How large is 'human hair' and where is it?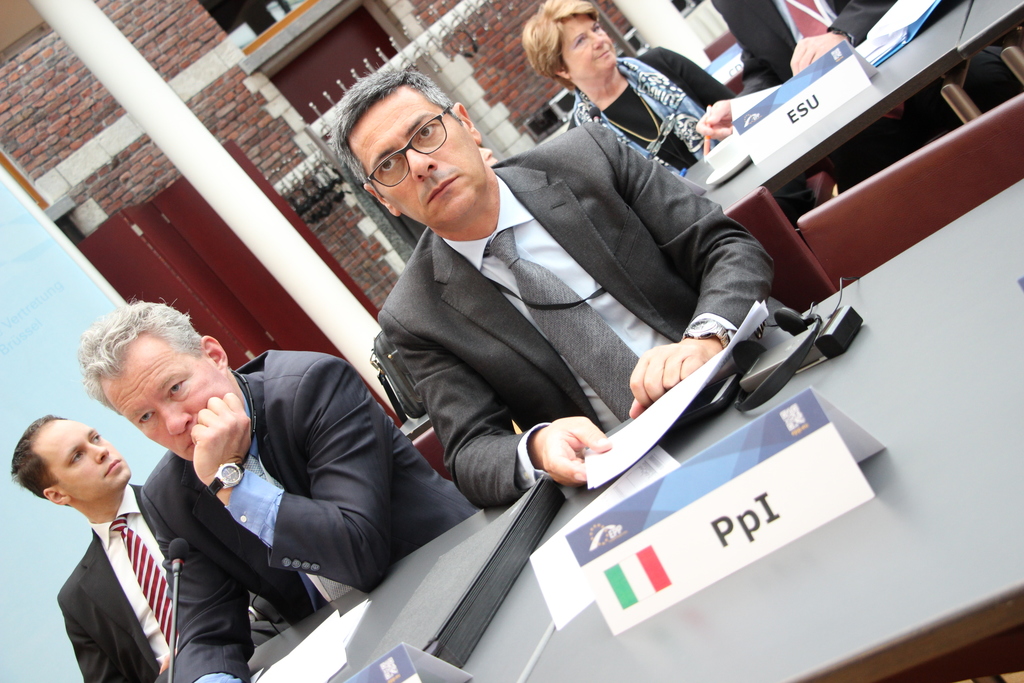
Bounding box: <region>72, 292, 204, 418</region>.
